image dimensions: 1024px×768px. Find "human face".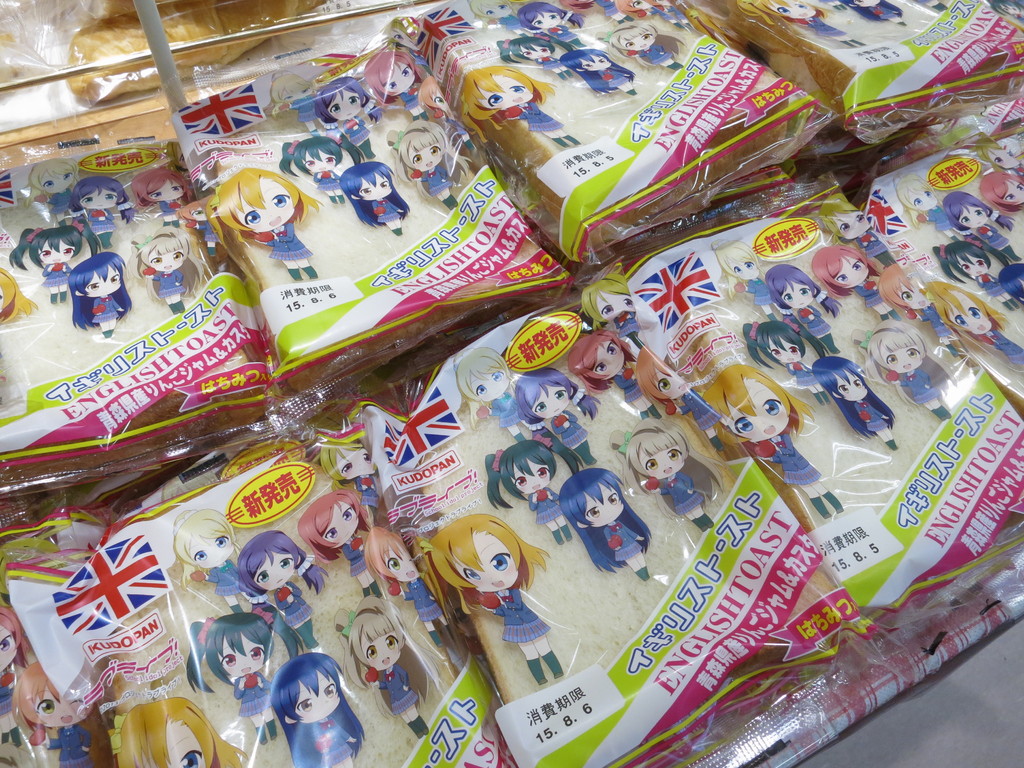
<region>620, 36, 654, 51</region>.
